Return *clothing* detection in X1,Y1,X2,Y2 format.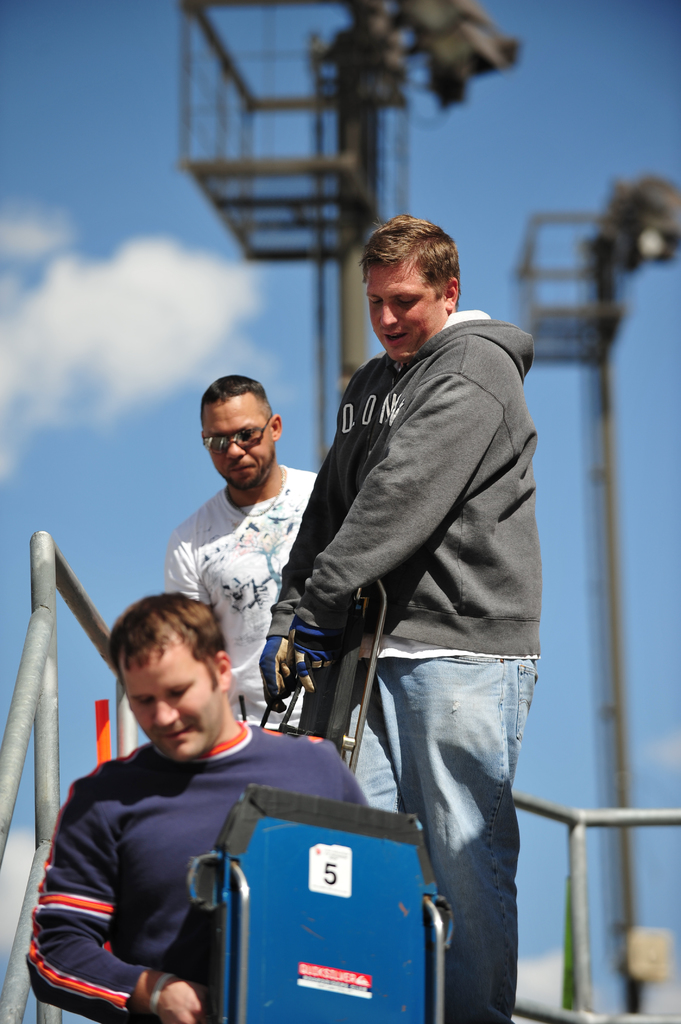
161,461,326,727.
